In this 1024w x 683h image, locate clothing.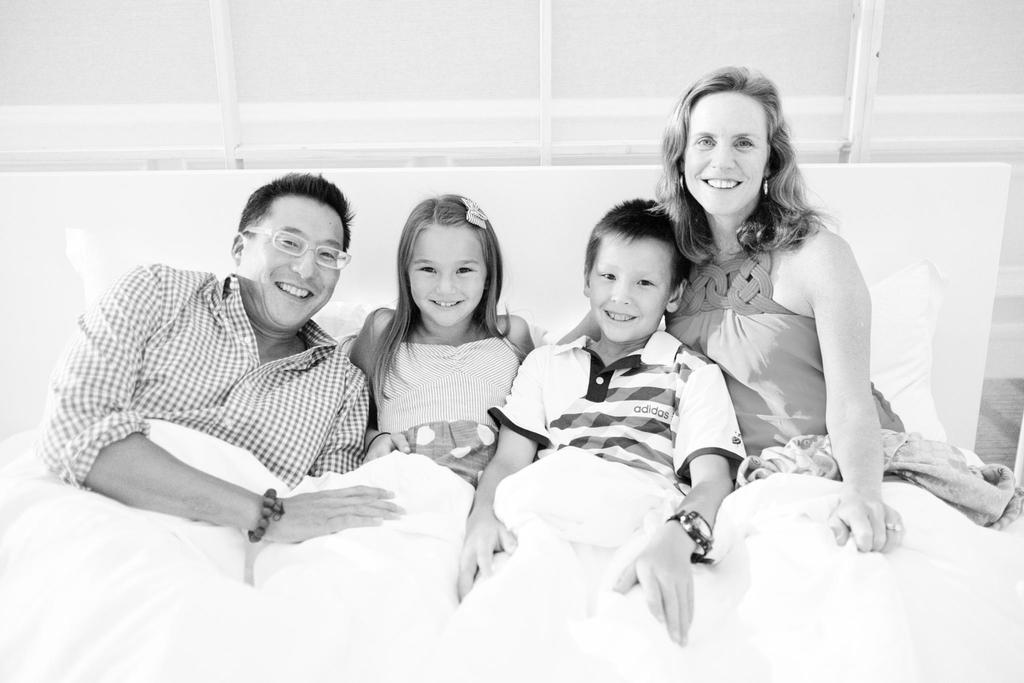
Bounding box: (38,226,391,541).
